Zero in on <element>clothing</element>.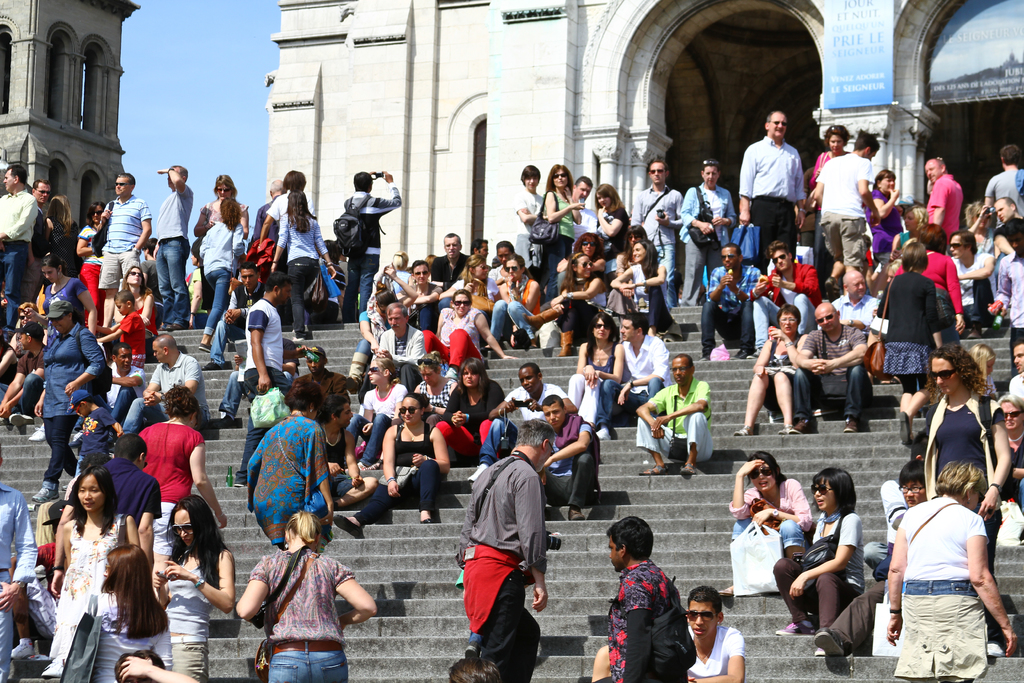
Zeroed in: (left=867, top=188, right=907, bottom=259).
